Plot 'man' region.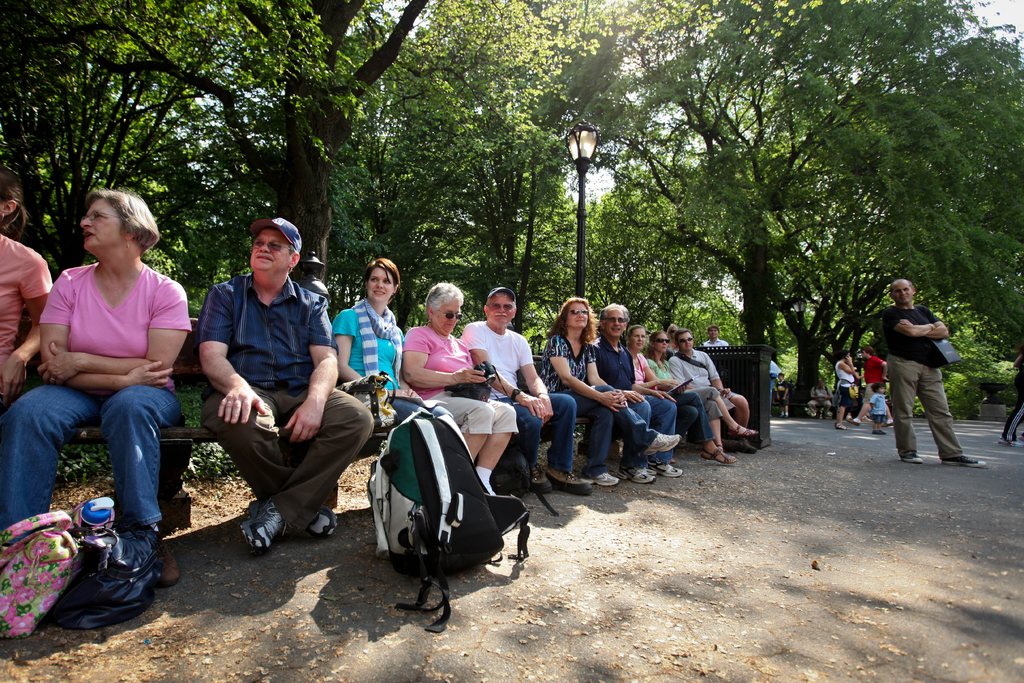
Plotted at <bbox>458, 284, 590, 497</bbox>.
